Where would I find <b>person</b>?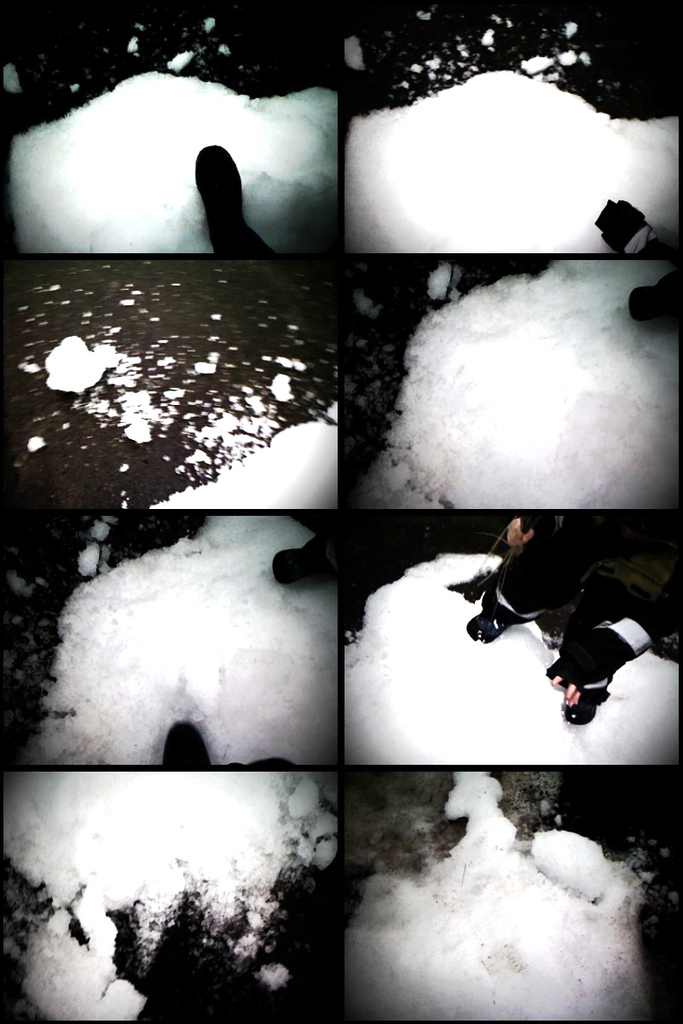
At (162,720,298,769).
